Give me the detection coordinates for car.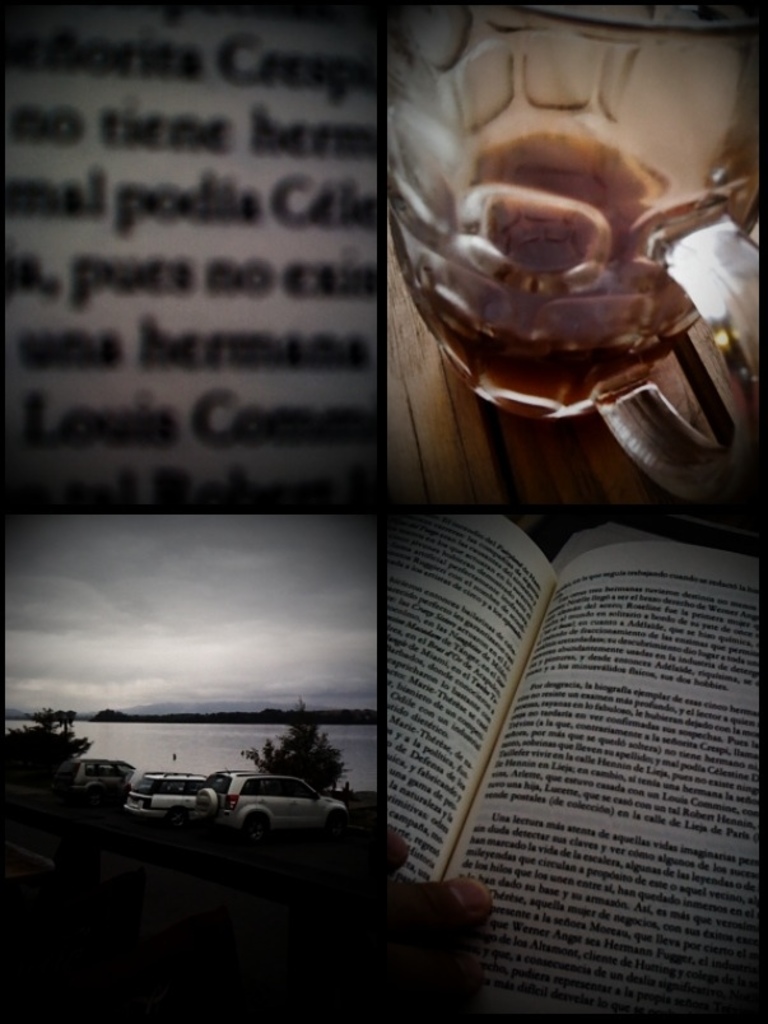
[195,772,344,843].
